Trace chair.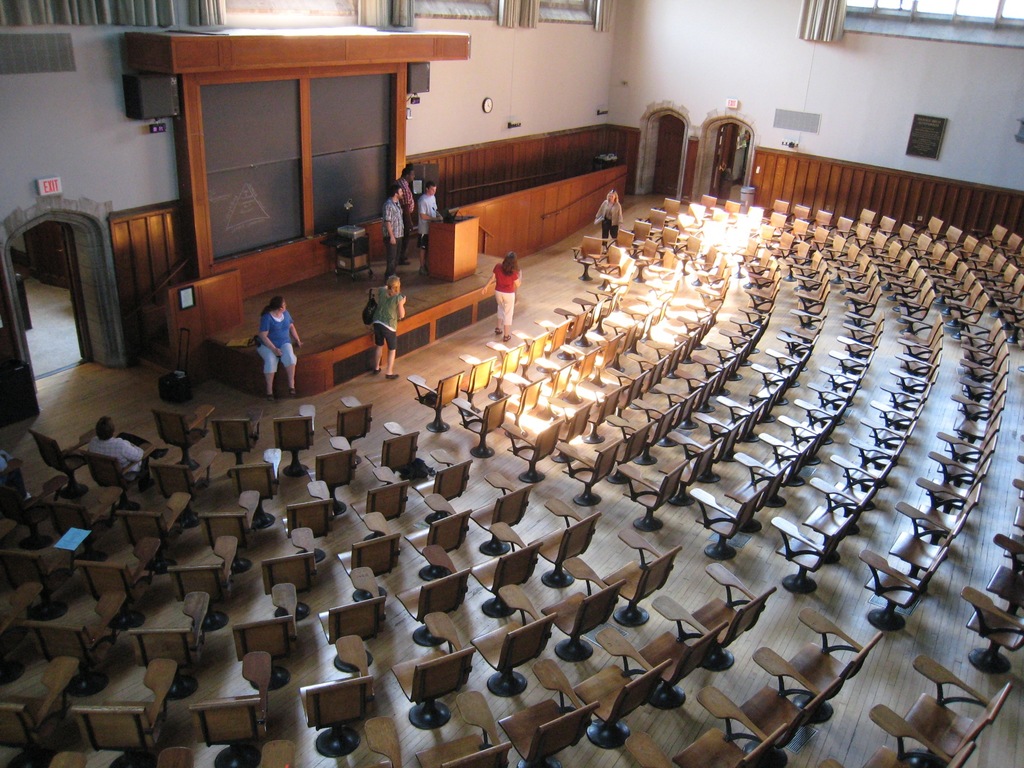
Traced to BBox(876, 381, 931, 420).
